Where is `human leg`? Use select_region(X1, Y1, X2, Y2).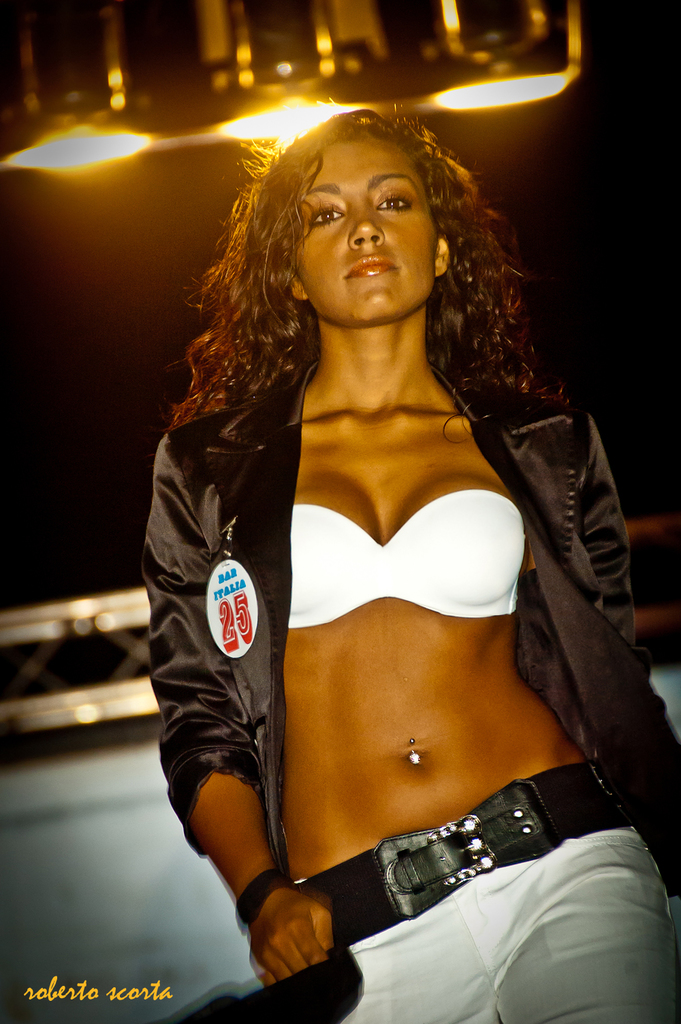
select_region(452, 761, 674, 1023).
